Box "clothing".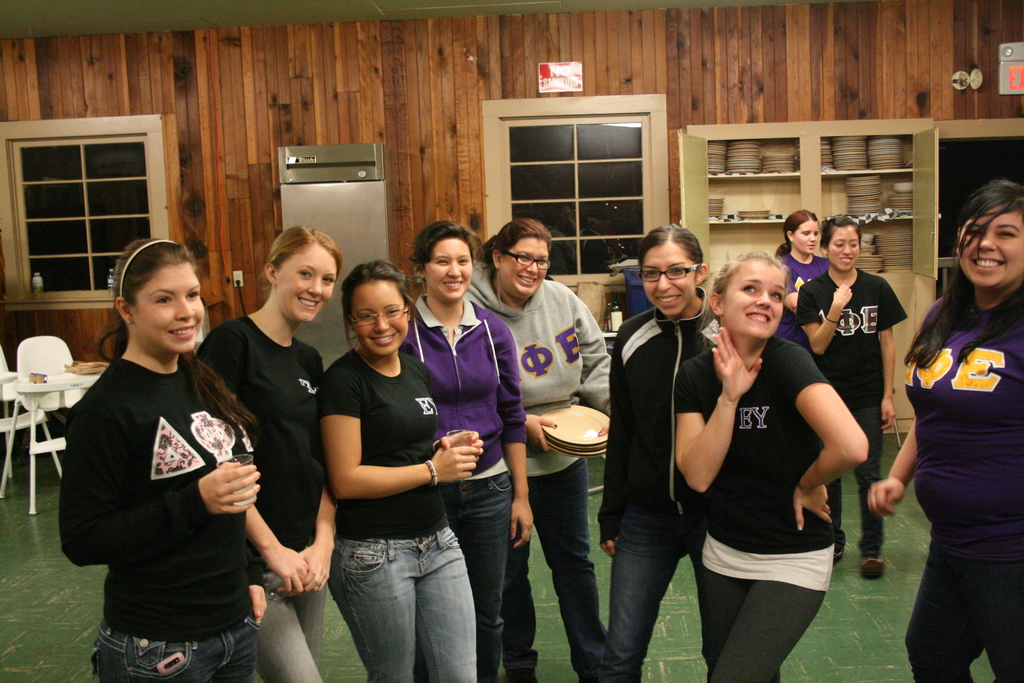
Rect(776, 251, 829, 337).
